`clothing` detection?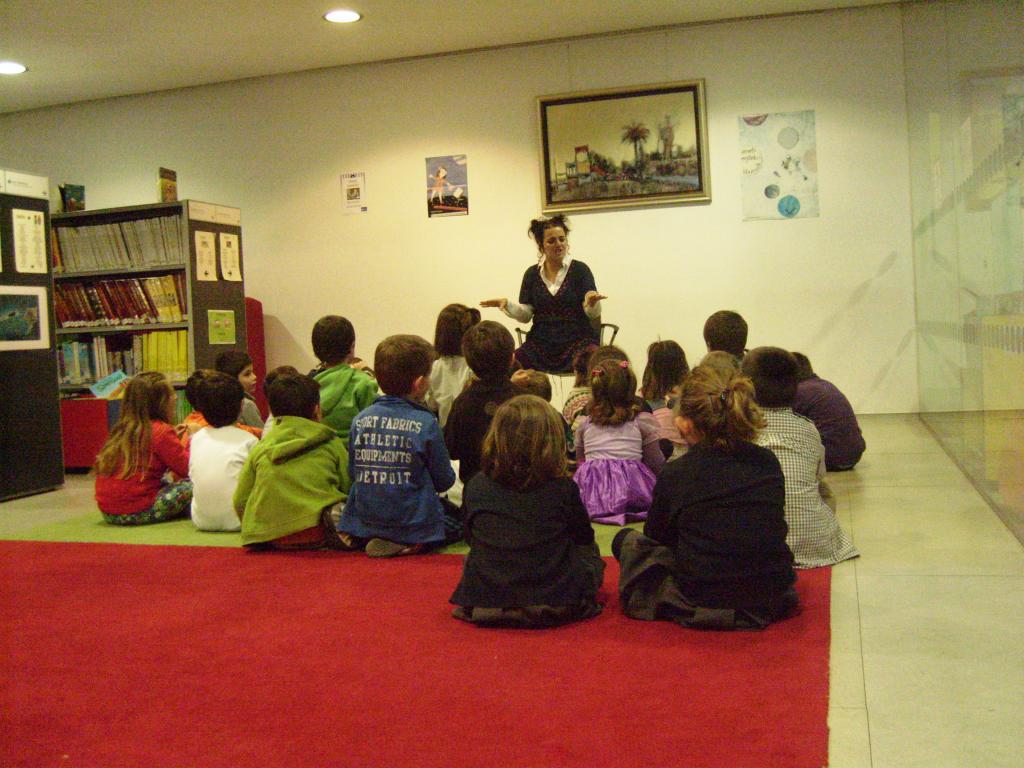
[505,251,605,407]
